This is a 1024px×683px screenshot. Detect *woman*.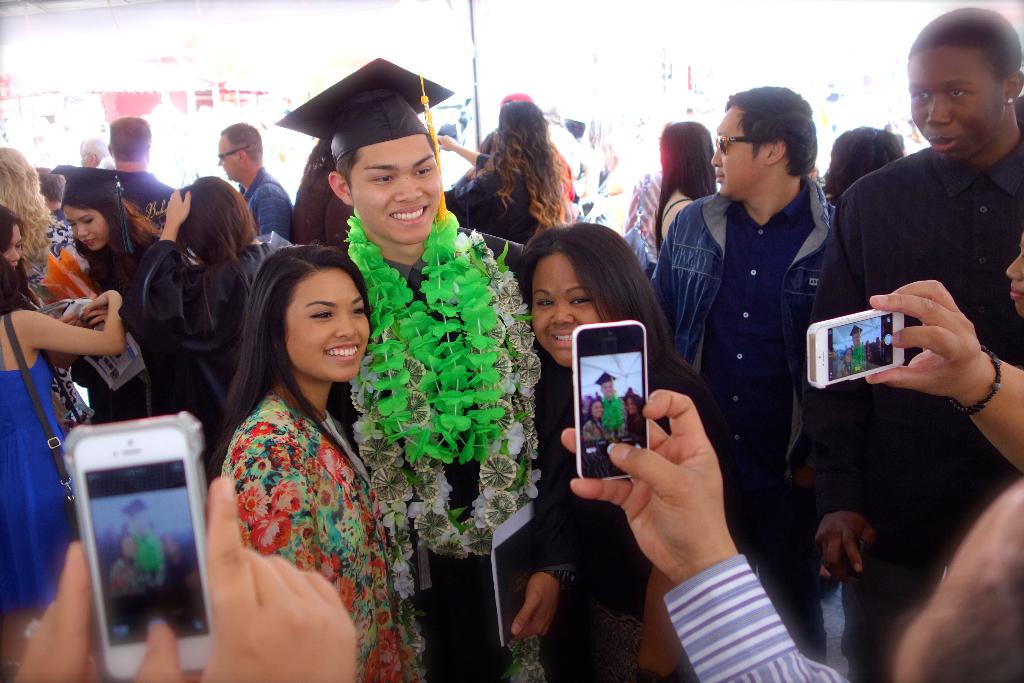
(136, 172, 263, 423).
